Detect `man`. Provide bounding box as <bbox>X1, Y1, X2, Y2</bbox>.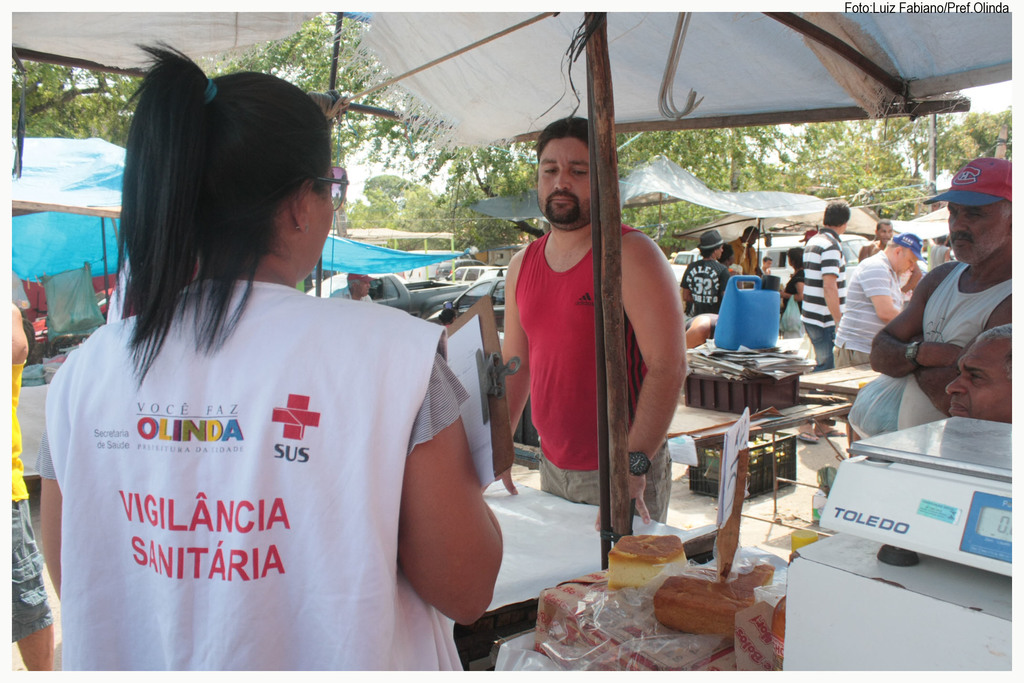
<bbox>728, 226, 763, 279</bbox>.
